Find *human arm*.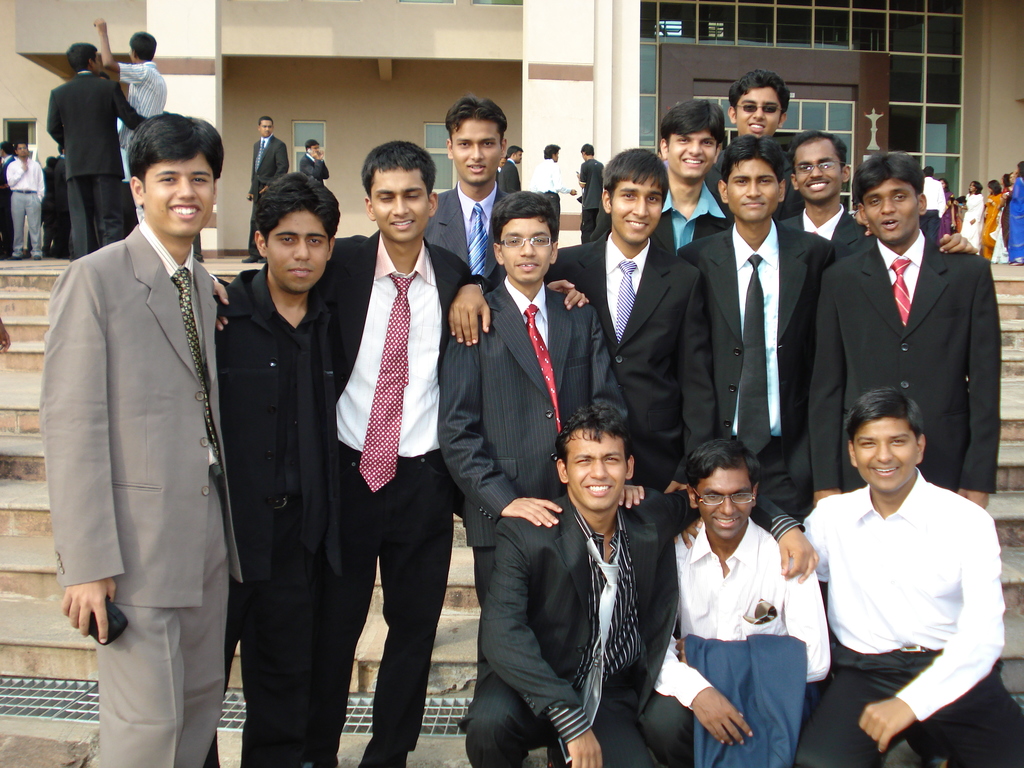
[left=35, top=161, right=47, bottom=201].
